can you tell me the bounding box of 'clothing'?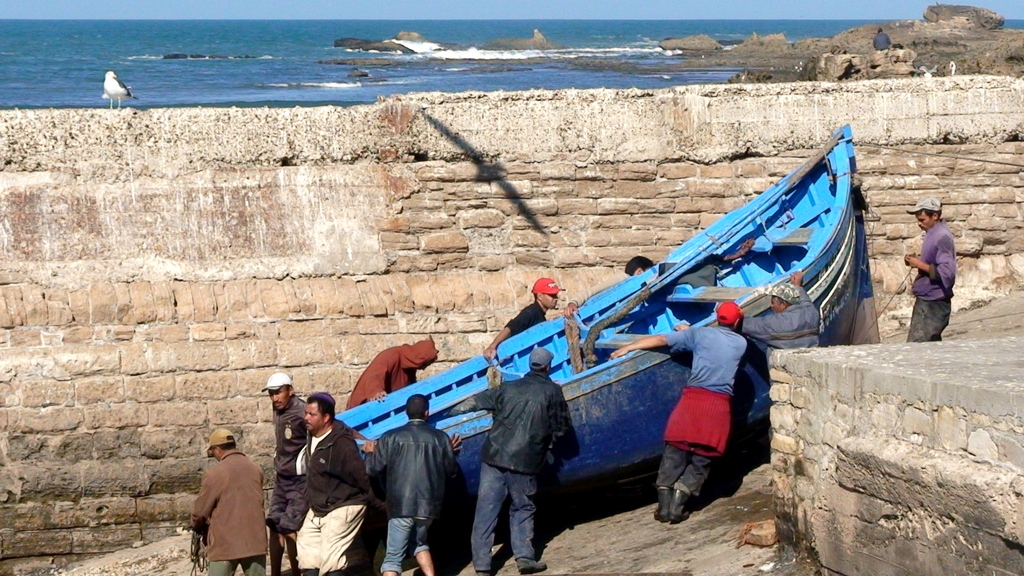
bbox(347, 338, 441, 423).
